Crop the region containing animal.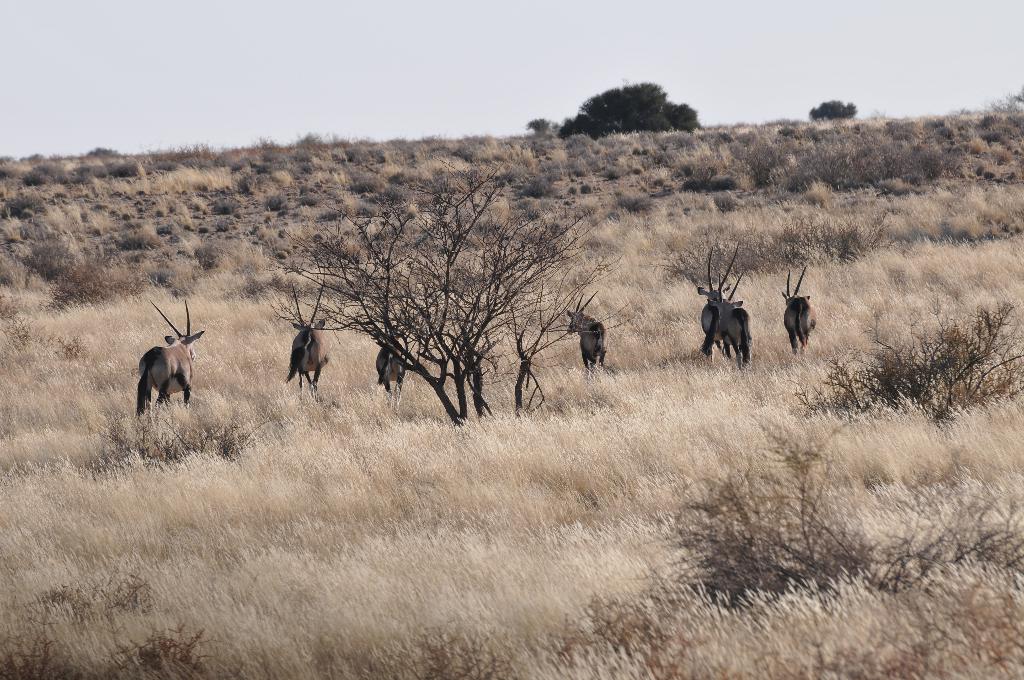
Crop region: {"x1": 692, "y1": 241, "x2": 754, "y2": 368}.
